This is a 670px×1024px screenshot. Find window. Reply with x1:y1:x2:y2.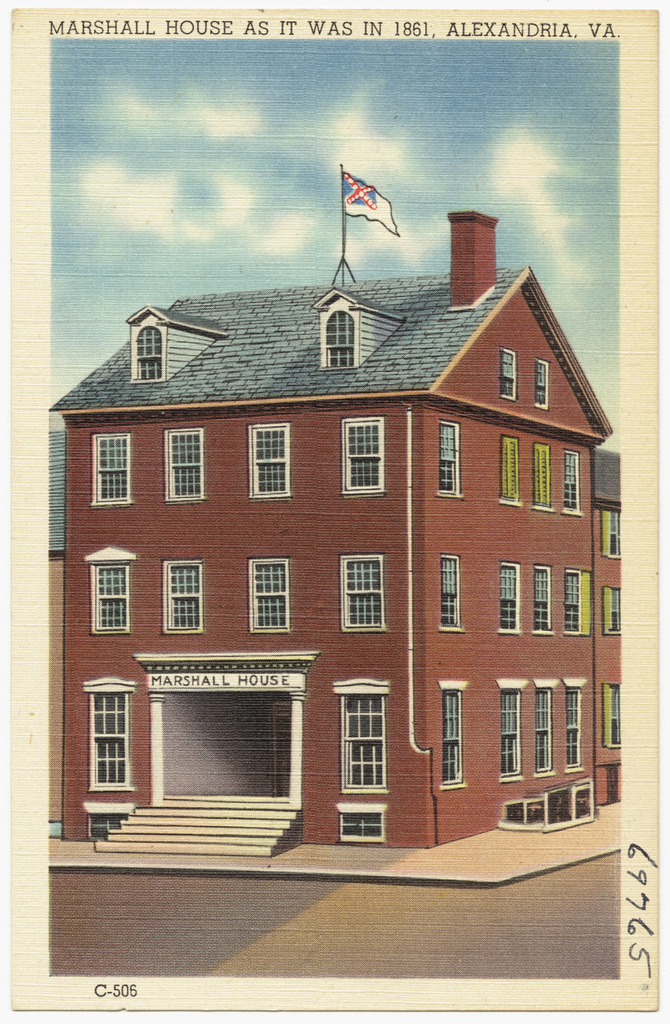
339:549:387:629.
